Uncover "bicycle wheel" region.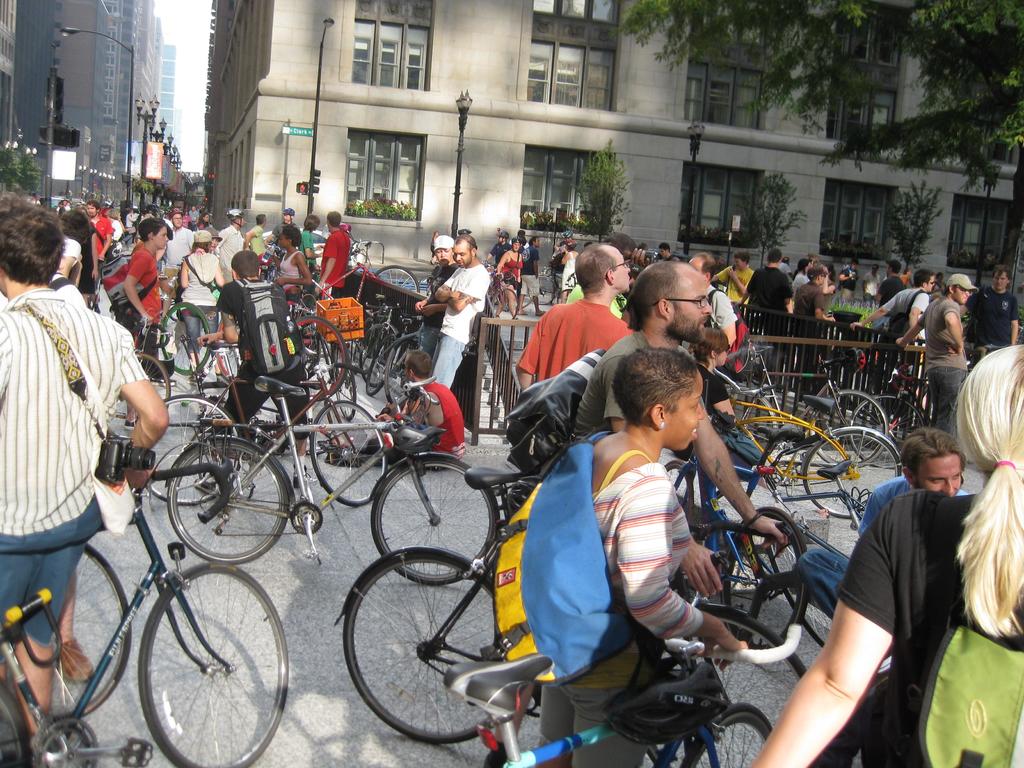
Uncovered: 341:545:527:744.
